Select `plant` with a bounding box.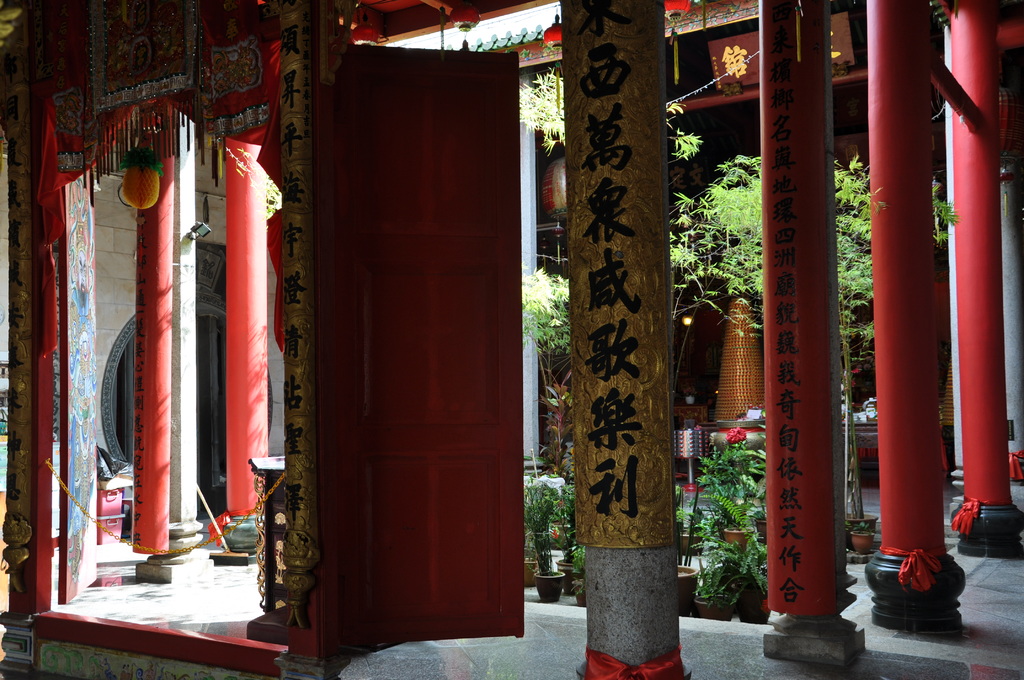
<region>702, 428, 774, 556</region>.
